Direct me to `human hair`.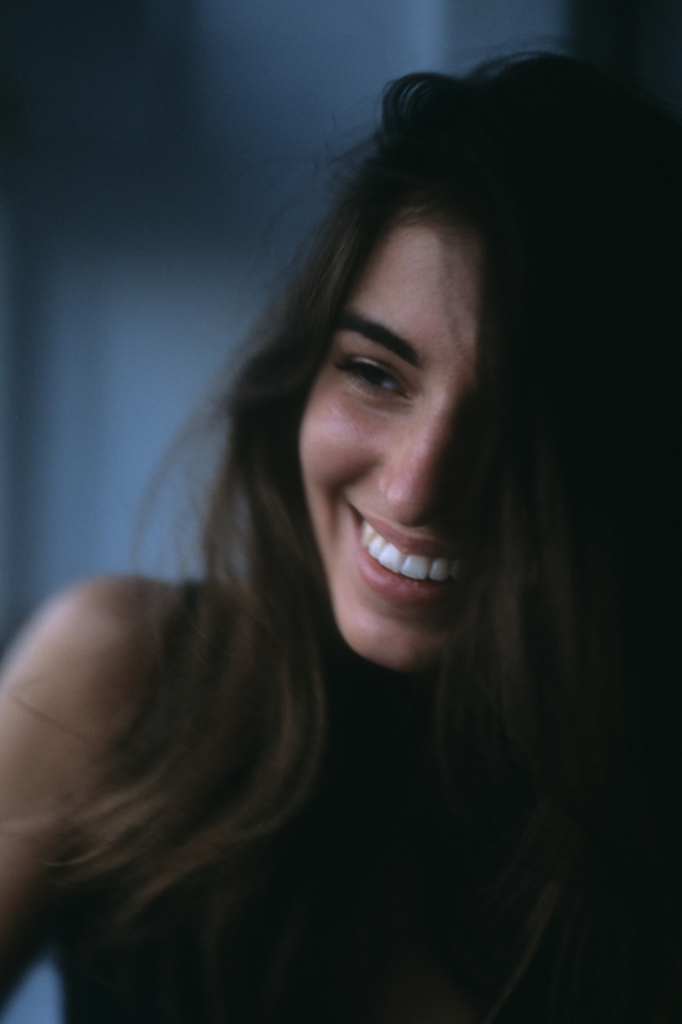
Direction: (x1=58, y1=91, x2=571, y2=977).
